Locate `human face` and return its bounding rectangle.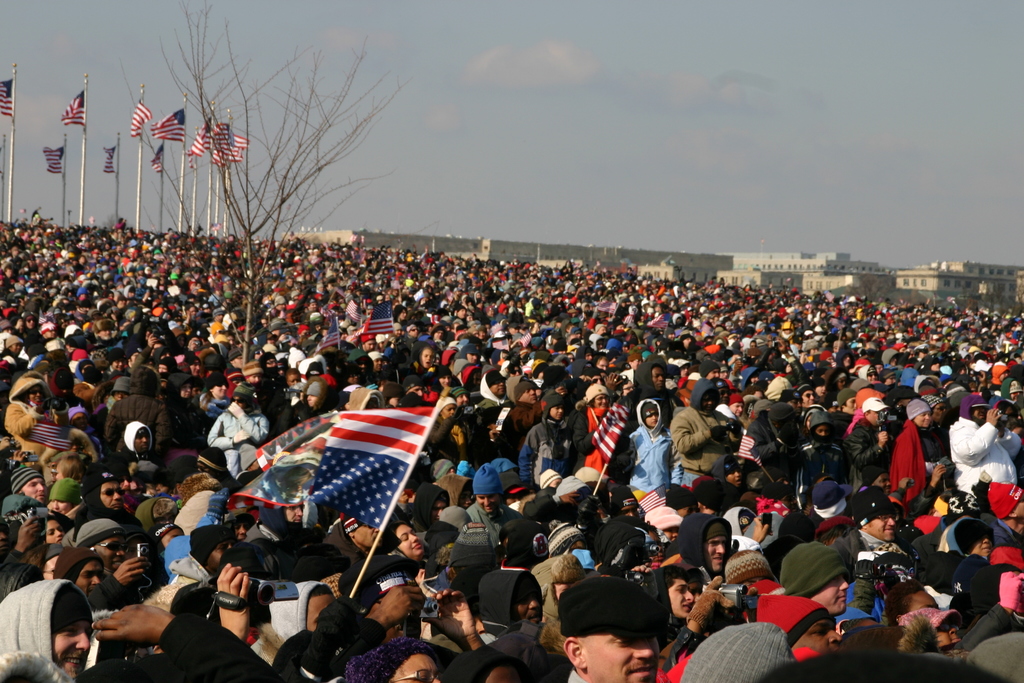
locate(163, 531, 184, 552).
